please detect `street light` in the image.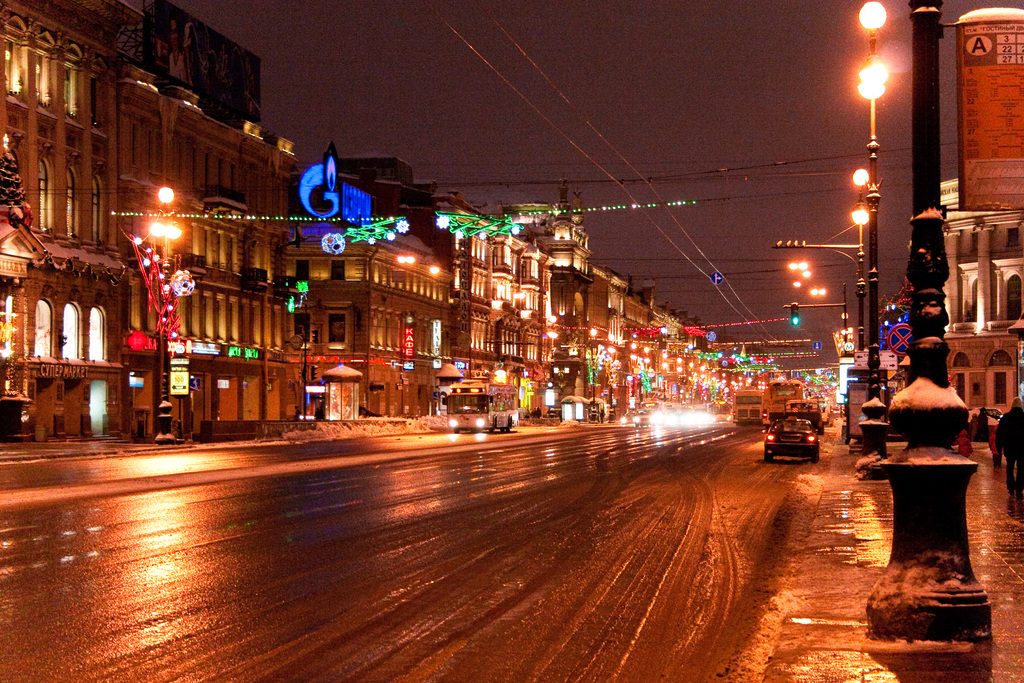
(852,0,902,461).
